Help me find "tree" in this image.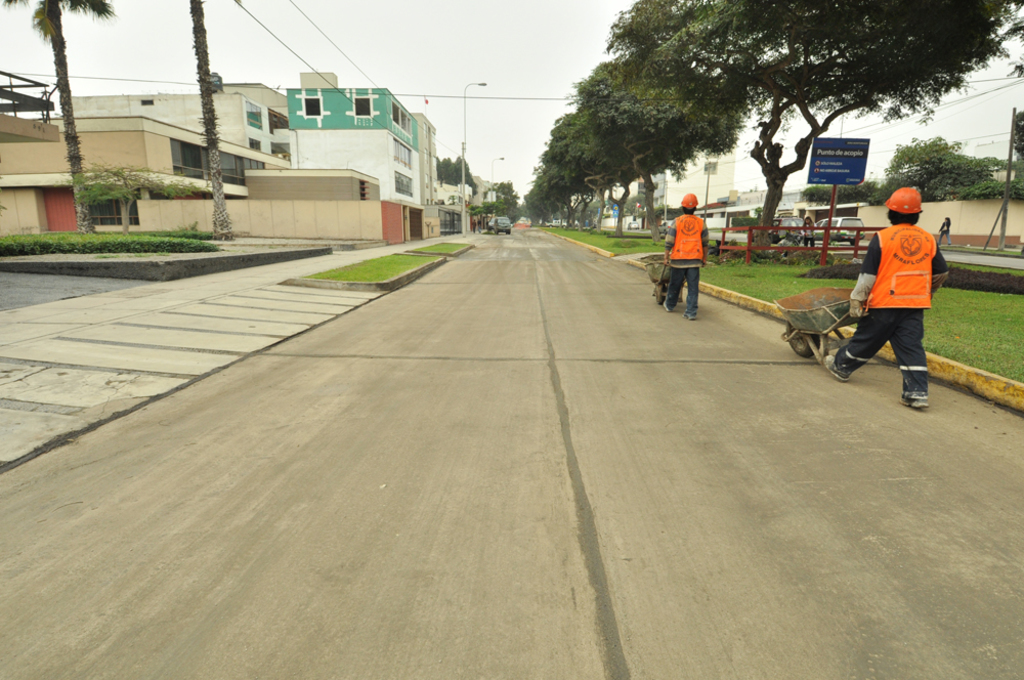
Found it: <box>185,0,240,243</box>.
